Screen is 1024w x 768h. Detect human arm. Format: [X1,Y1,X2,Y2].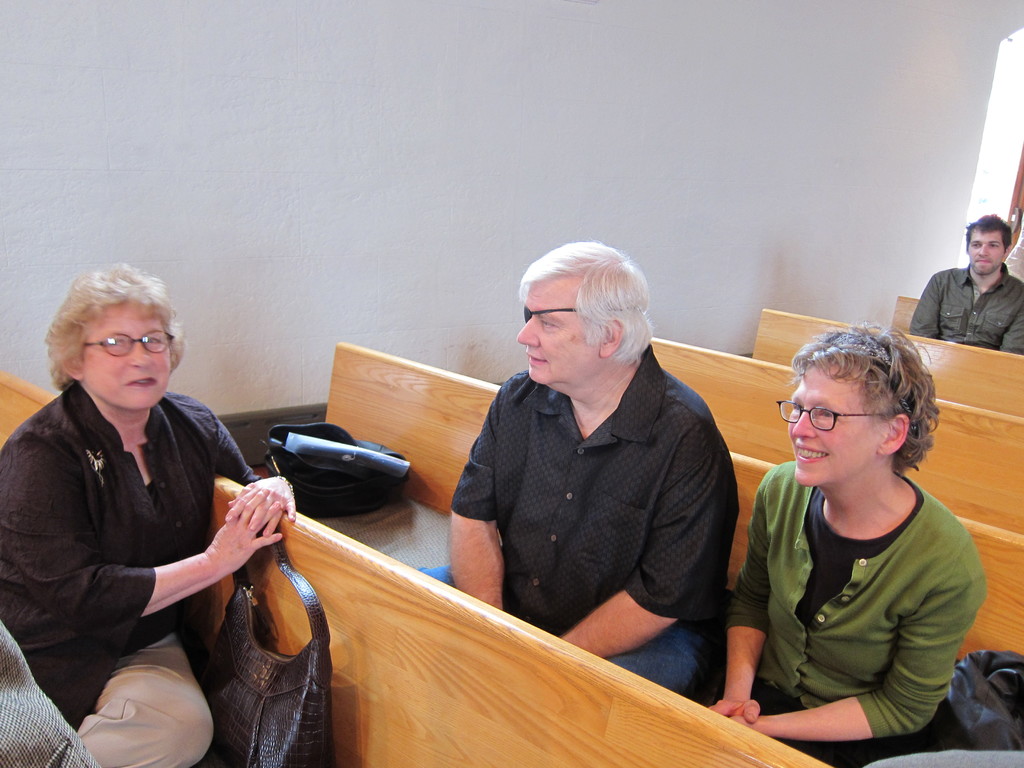
[84,488,284,624].
